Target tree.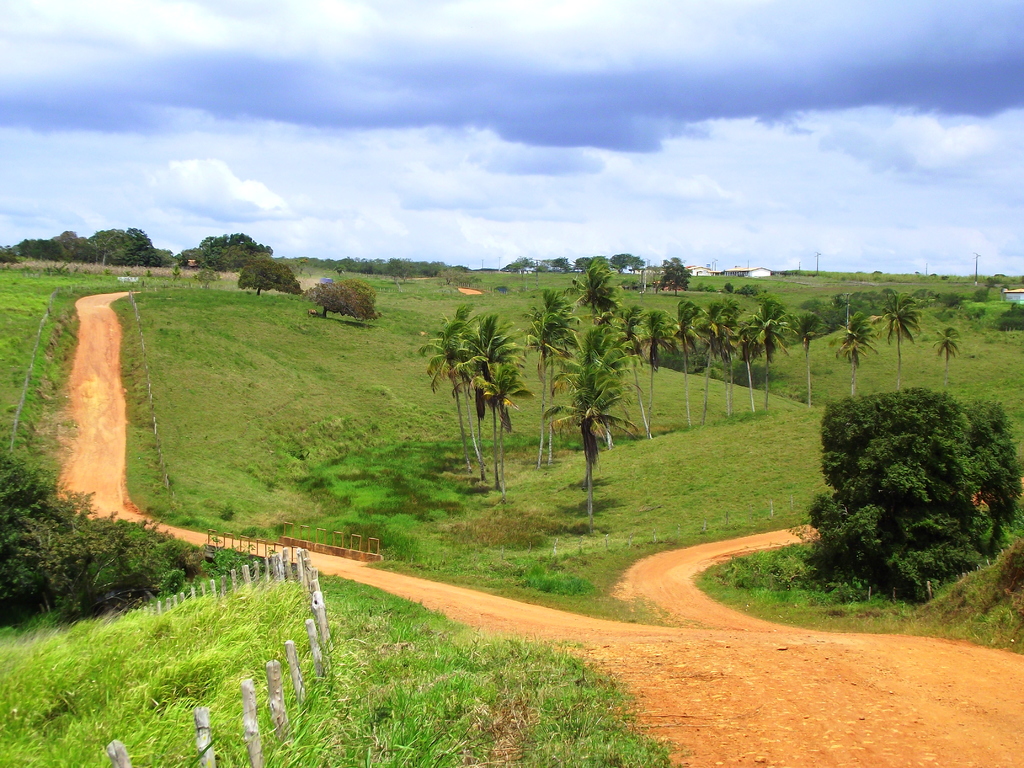
Target region: box(711, 292, 743, 420).
